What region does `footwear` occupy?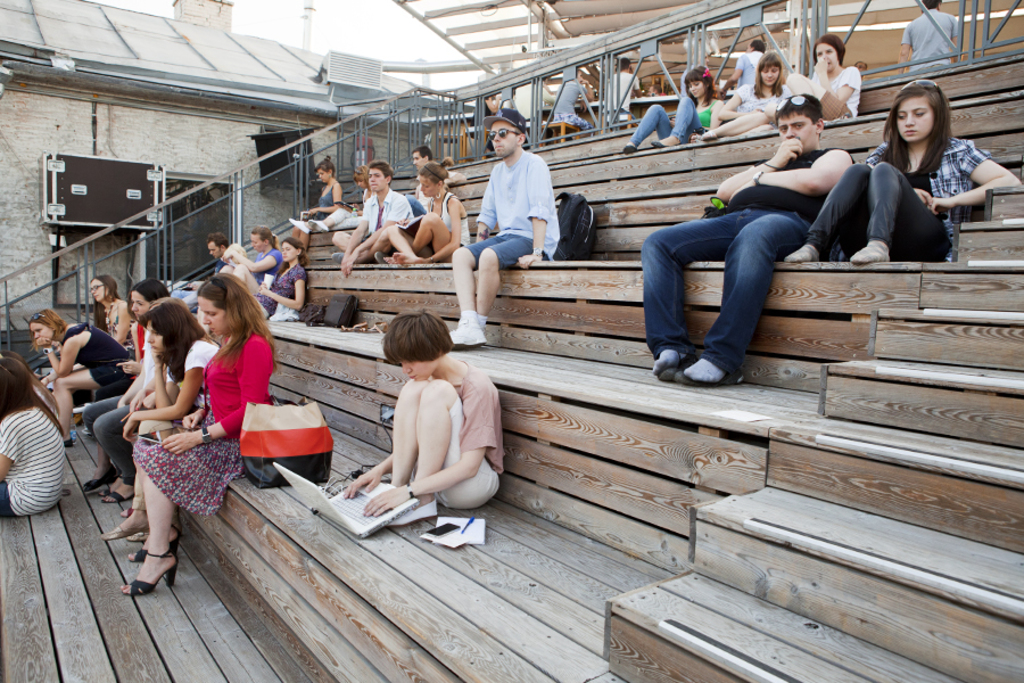
[448, 319, 487, 344].
